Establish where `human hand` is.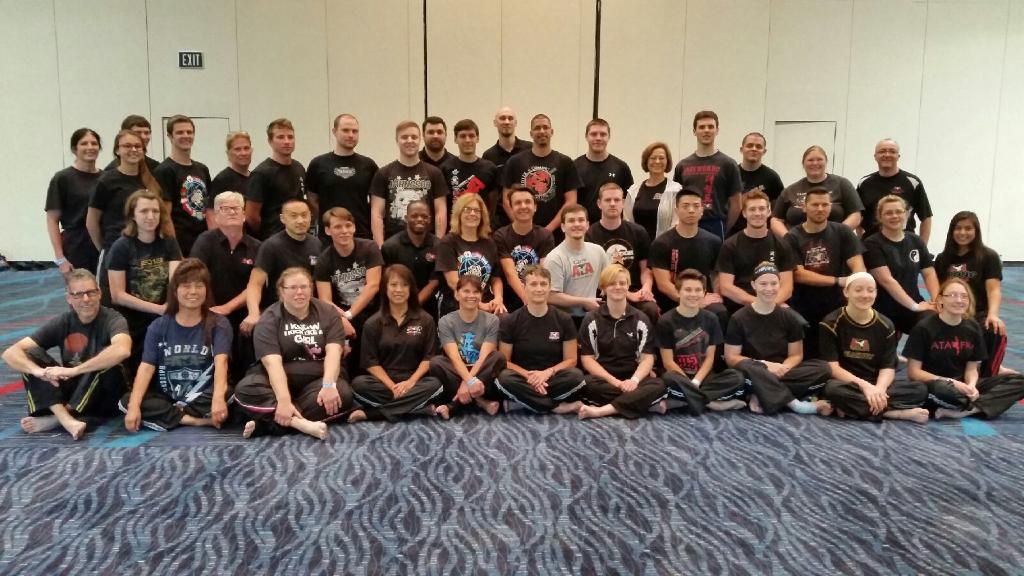
Established at [x1=582, y1=297, x2=603, y2=317].
